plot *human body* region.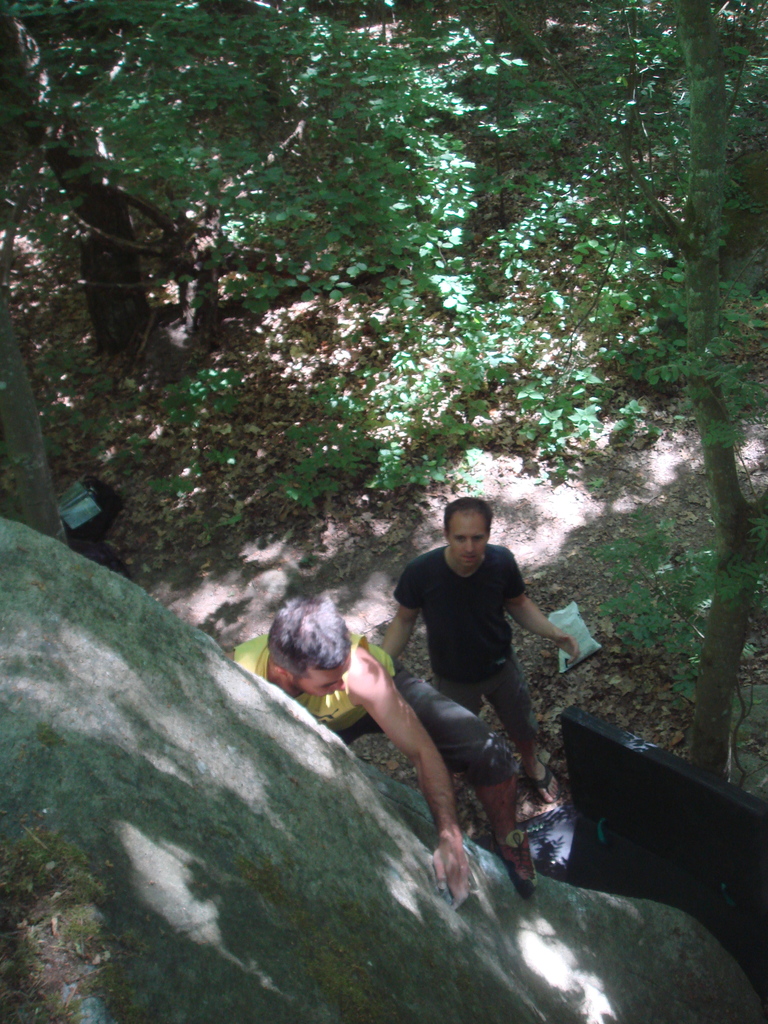
Plotted at <bbox>387, 550, 588, 805</bbox>.
